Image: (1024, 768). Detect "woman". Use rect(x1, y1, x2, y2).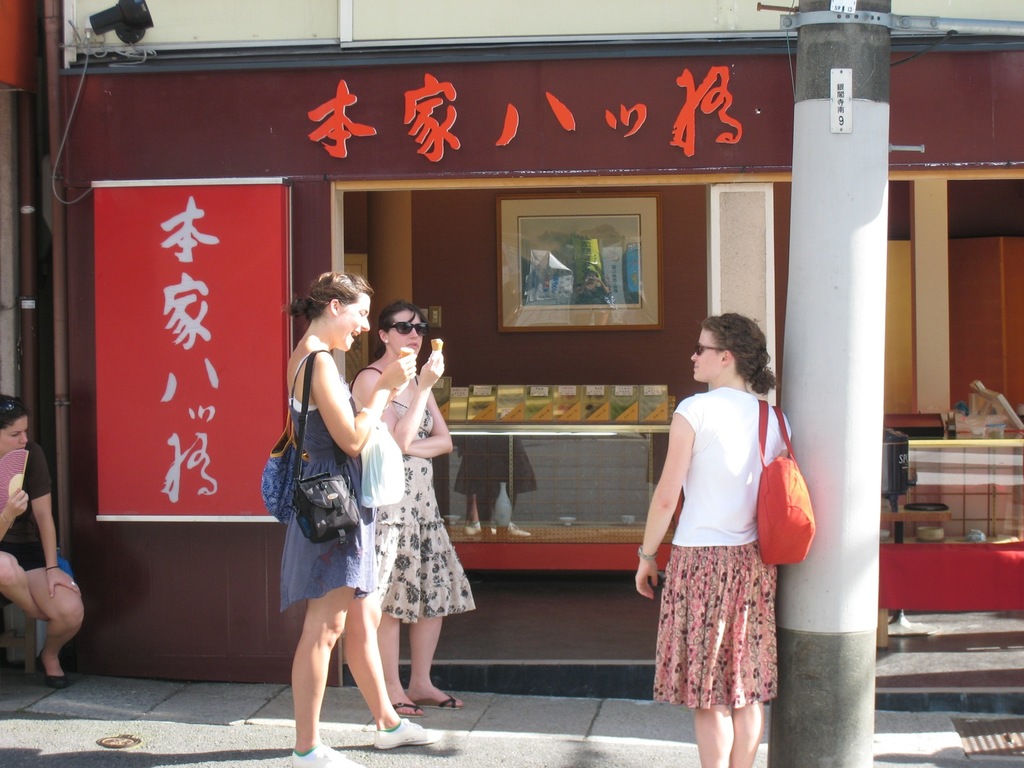
rect(0, 394, 87, 686).
